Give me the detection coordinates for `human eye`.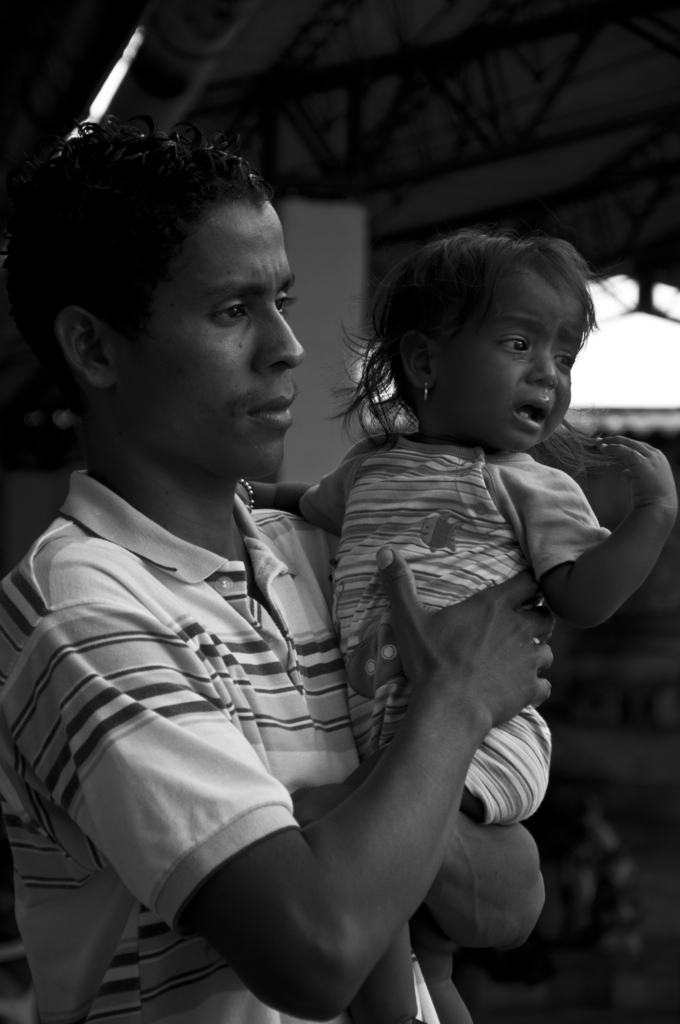
crop(482, 331, 537, 357).
